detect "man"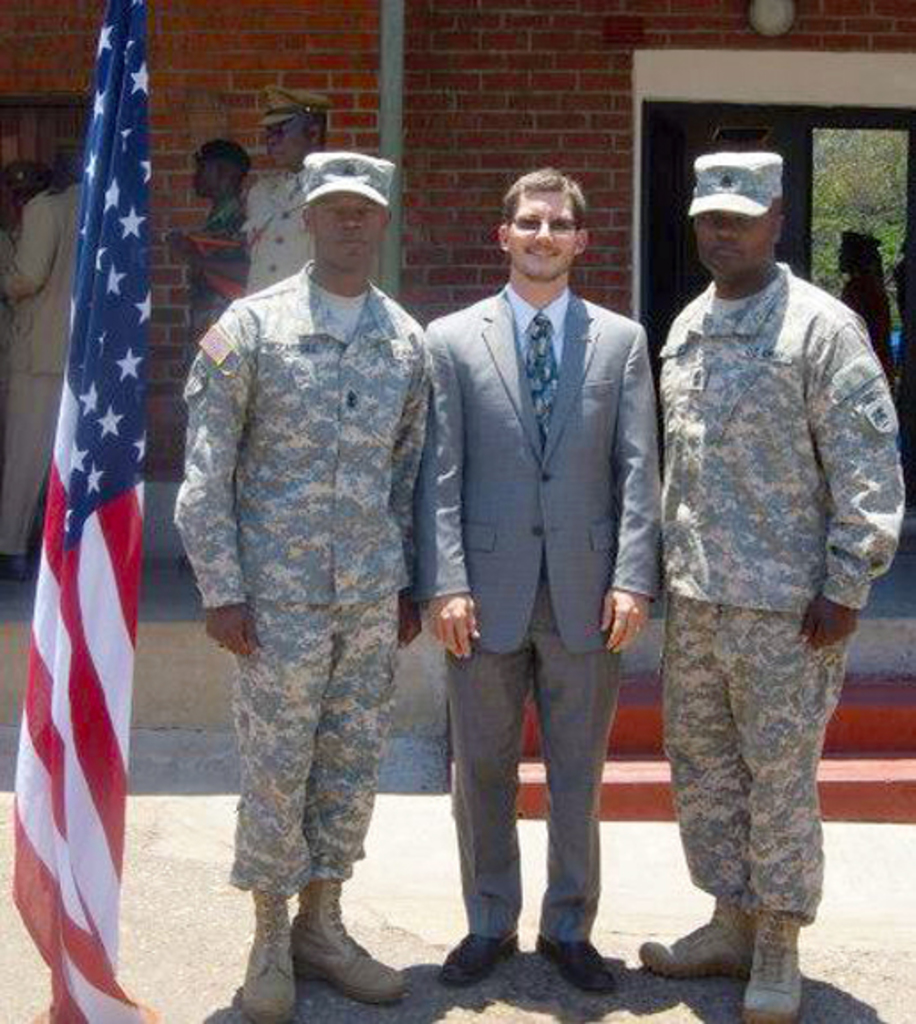
0, 155, 87, 587
